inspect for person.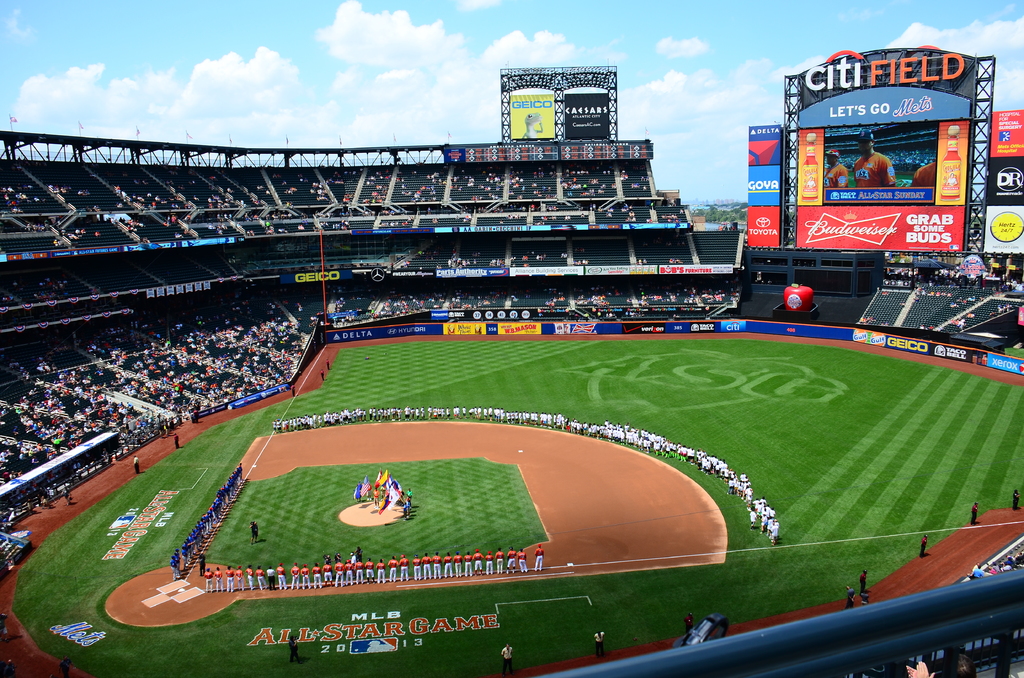
Inspection: pyautogui.locateOnScreen(291, 384, 296, 397).
